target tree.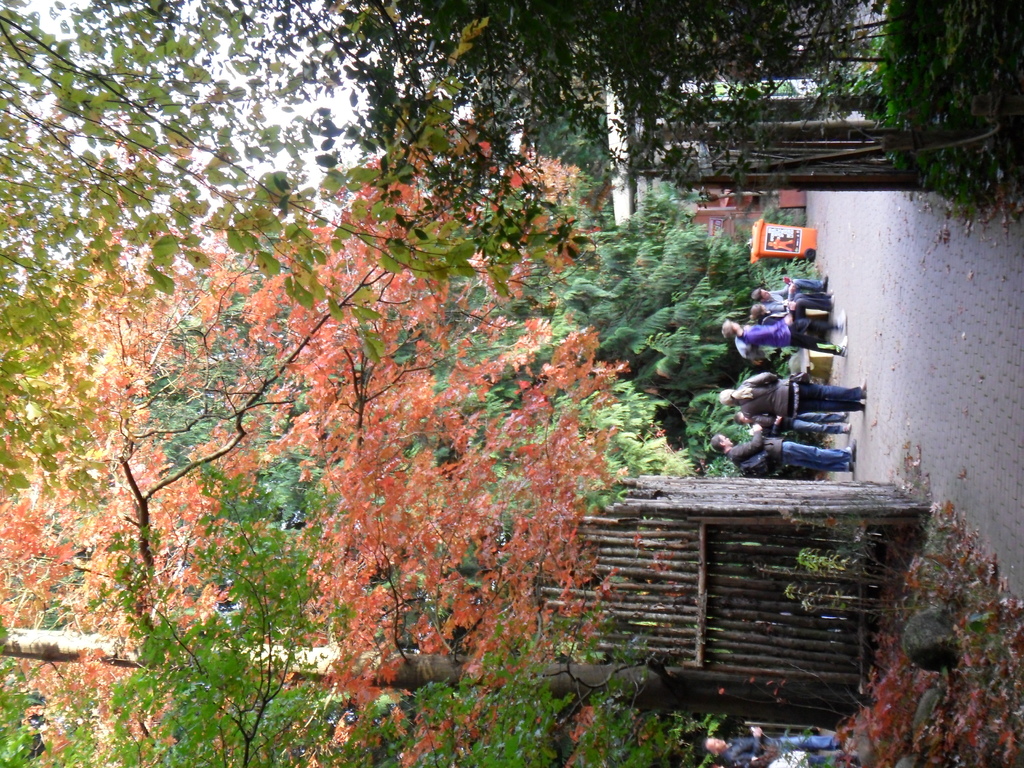
Target region: (353, 0, 943, 189).
